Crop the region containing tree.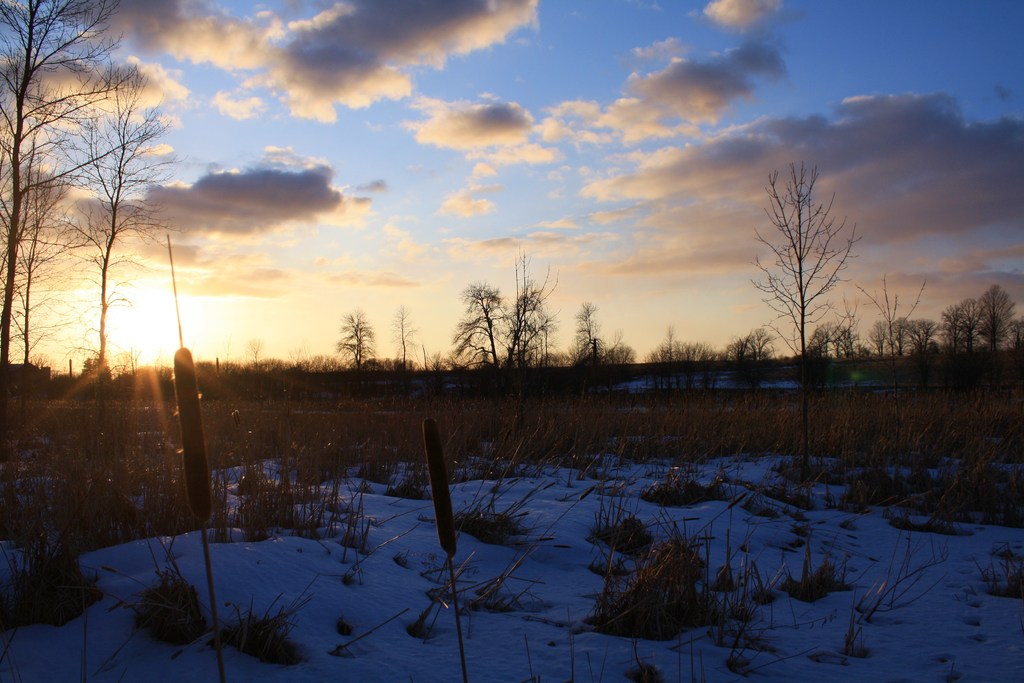
Crop region: detection(453, 276, 516, 372).
